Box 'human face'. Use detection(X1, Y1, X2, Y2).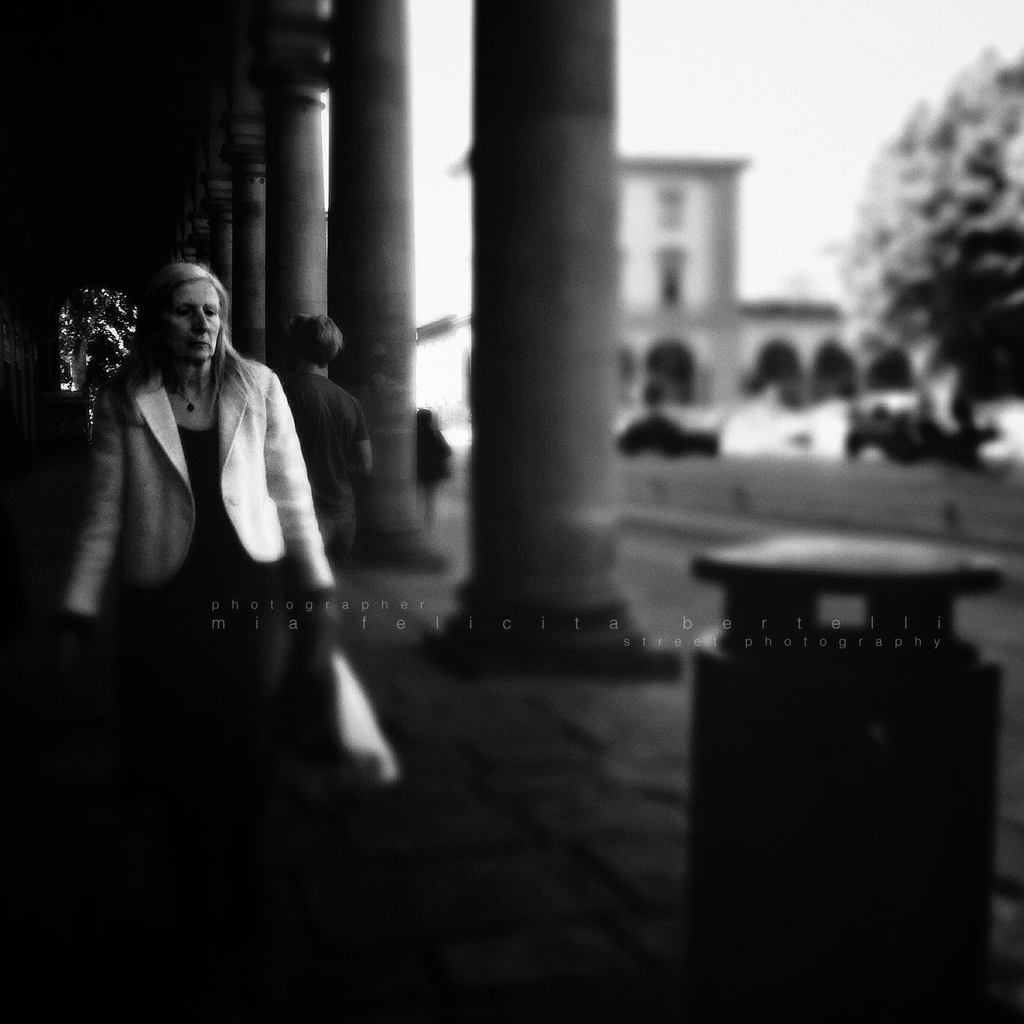
detection(169, 277, 221, 361).
